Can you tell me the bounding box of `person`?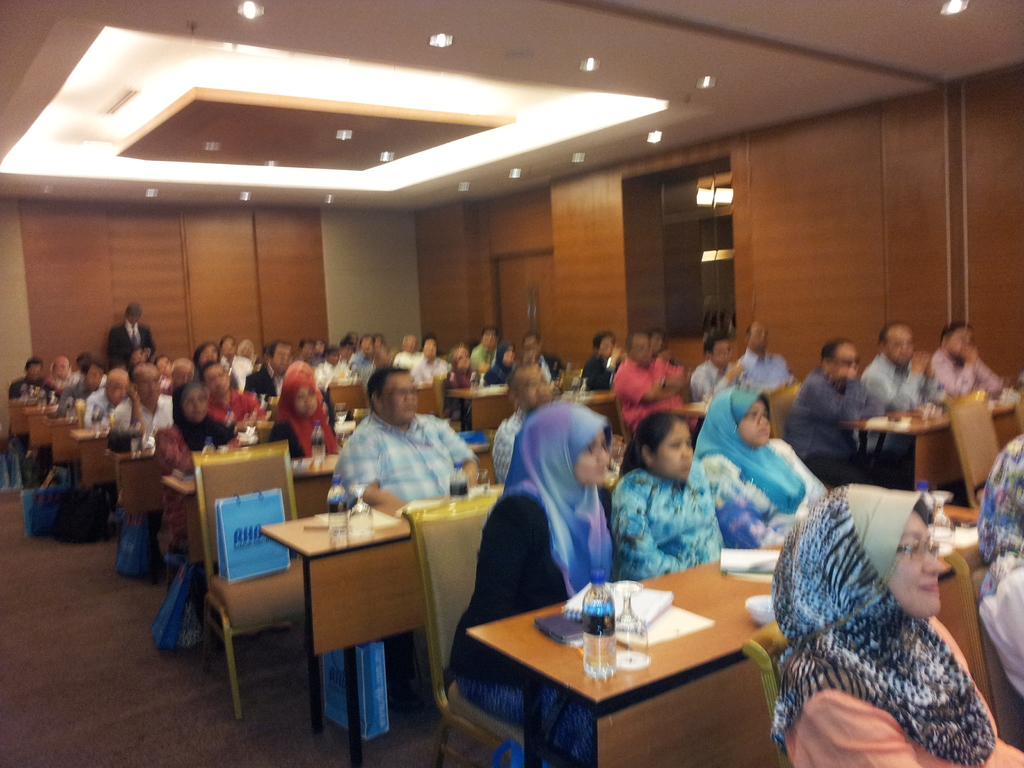
x1=323 y1=348 x2=463 y2=549.
